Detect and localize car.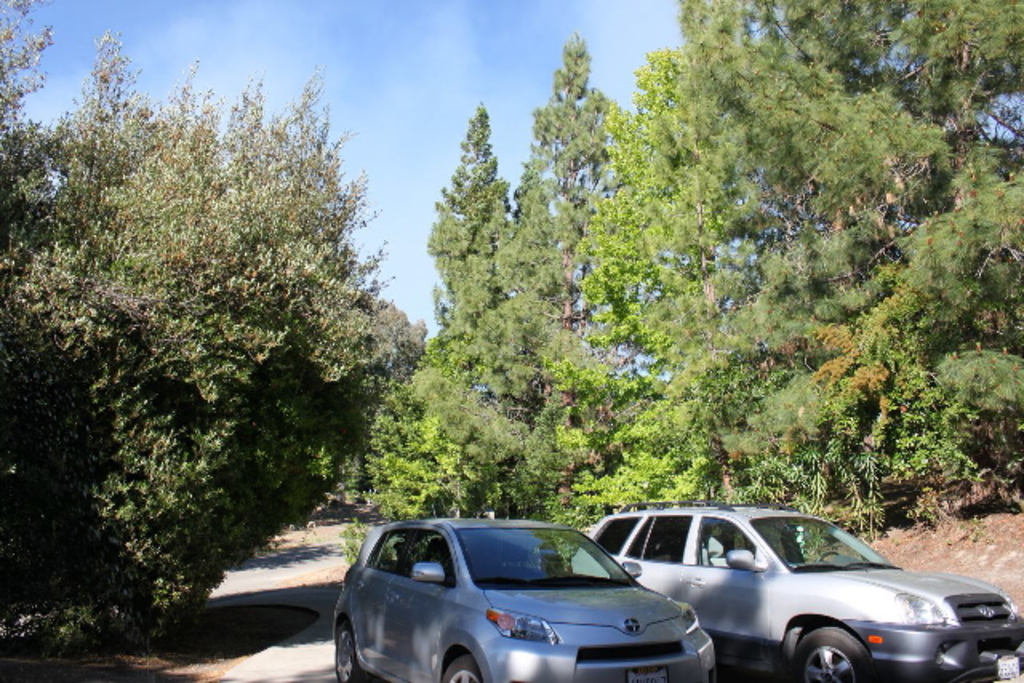
Localized at (570, 496, 1022, 681).
